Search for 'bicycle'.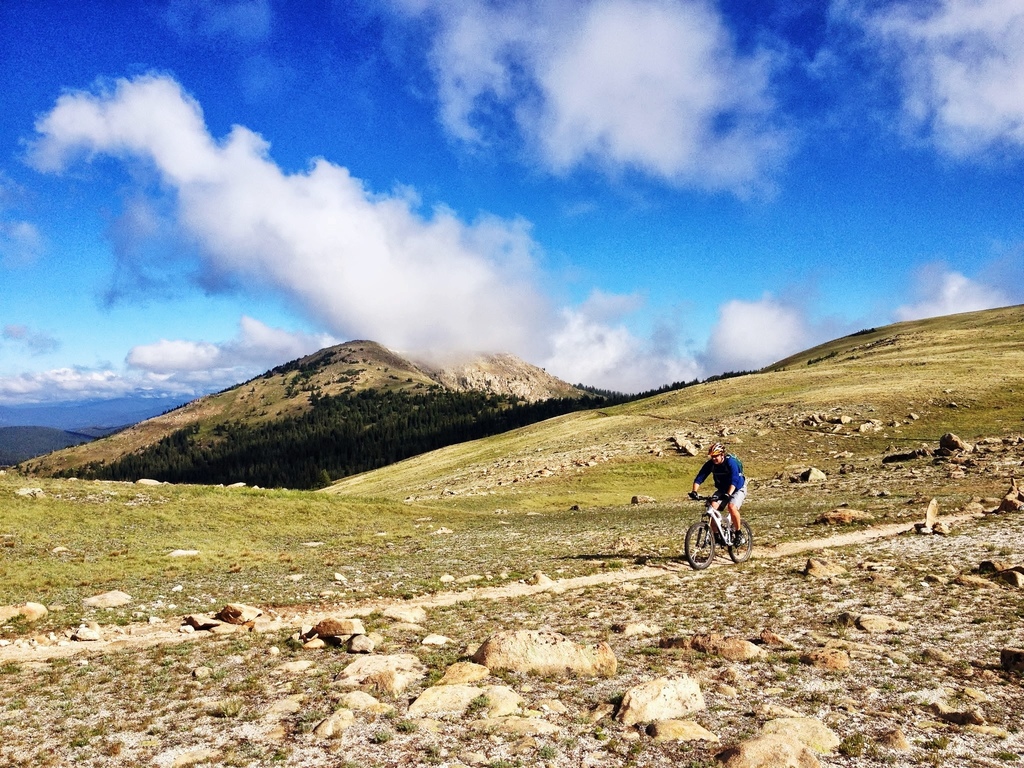
Found at pyautogui.locateOnScreen(683, 487, 762, 572).
